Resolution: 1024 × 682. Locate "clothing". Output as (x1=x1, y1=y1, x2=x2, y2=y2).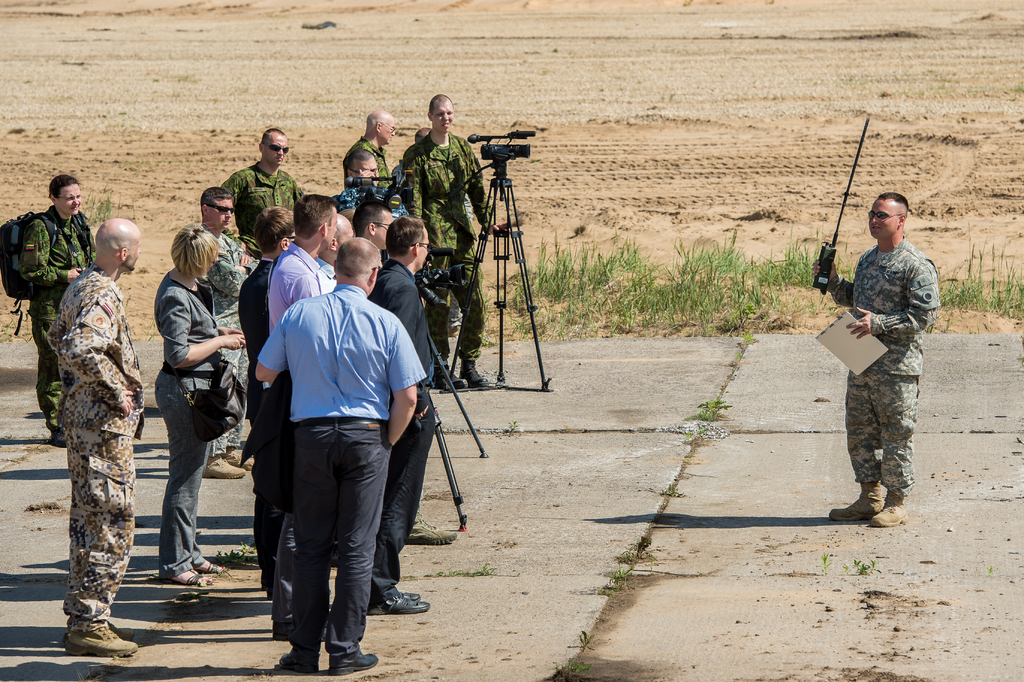
(x1=374, y1=386, x2=435, y2=599).
